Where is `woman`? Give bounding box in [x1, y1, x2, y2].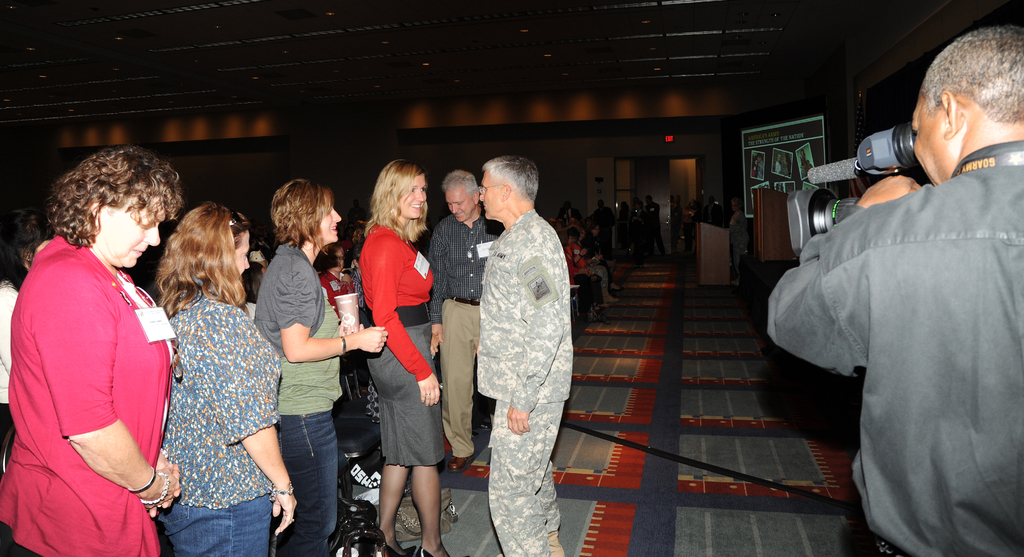
[254, 180, 385, 556].
